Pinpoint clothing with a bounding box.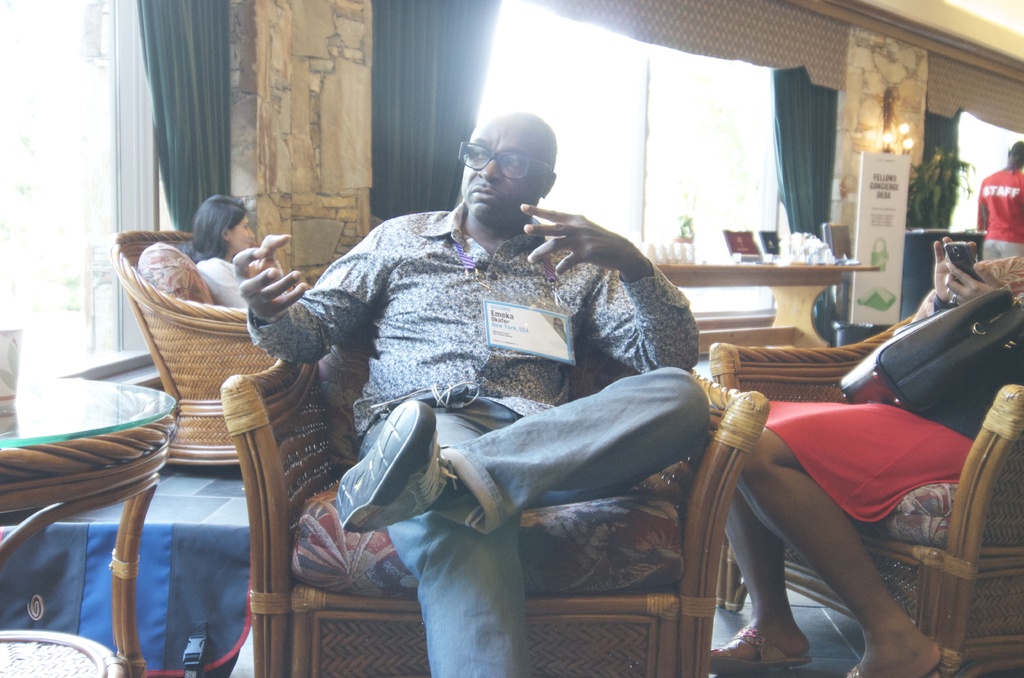
189/254/248/305.
